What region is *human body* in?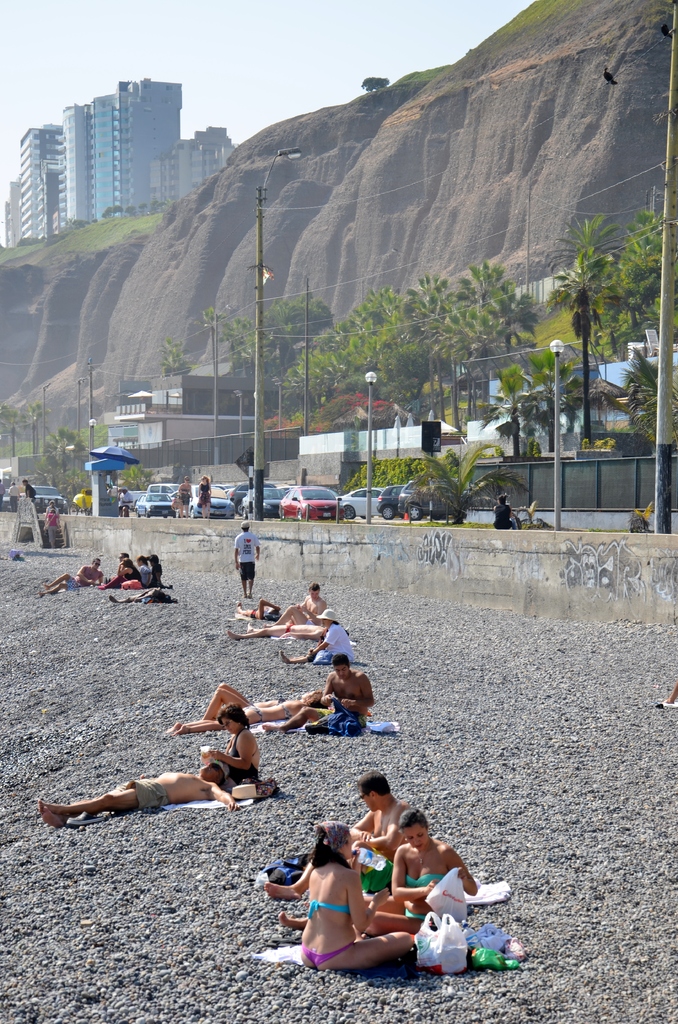
x1=230 y1=533 x2=262 y2=600.
